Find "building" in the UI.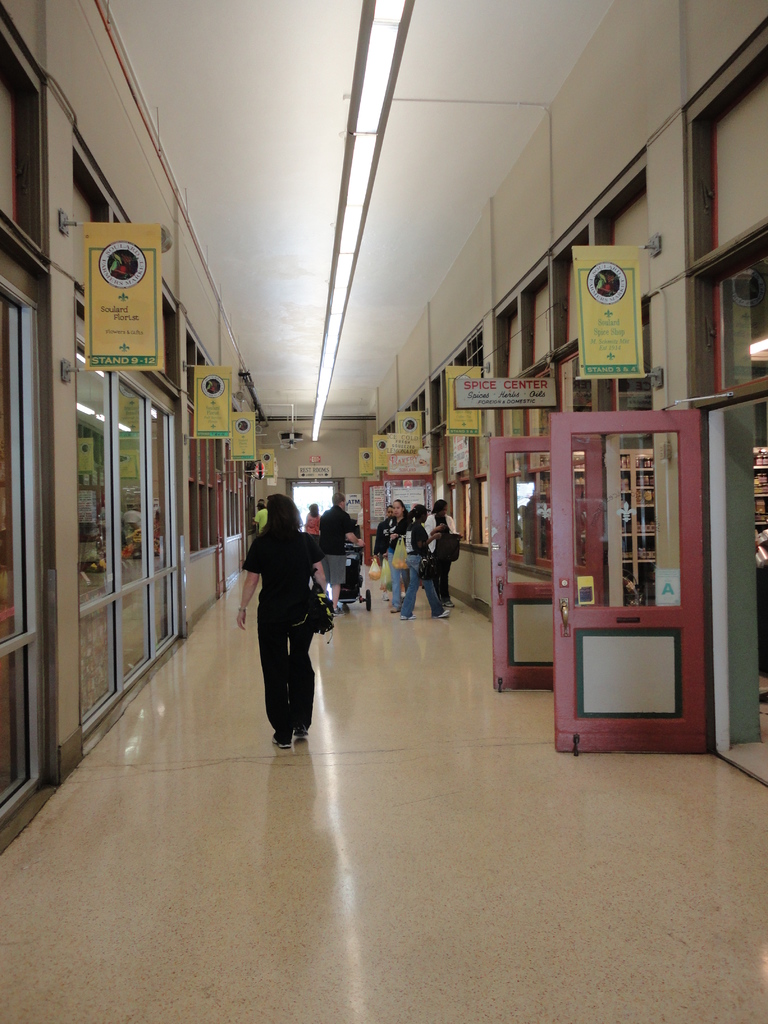
UI element at 0/0/767/1021.
